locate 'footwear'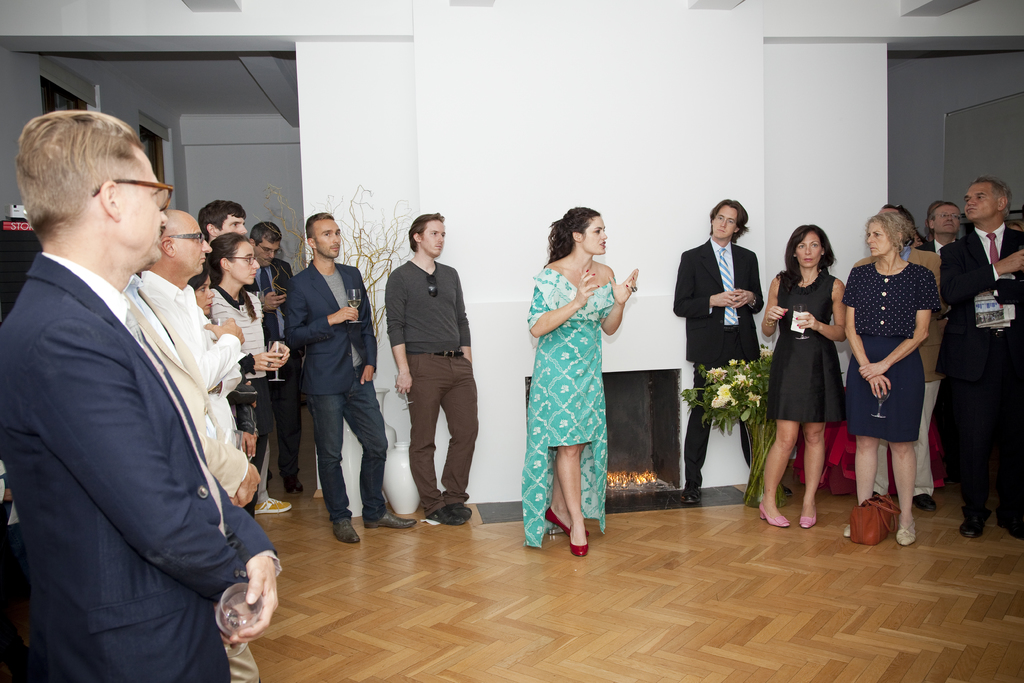
bbox(332, 519, 360, 545)
